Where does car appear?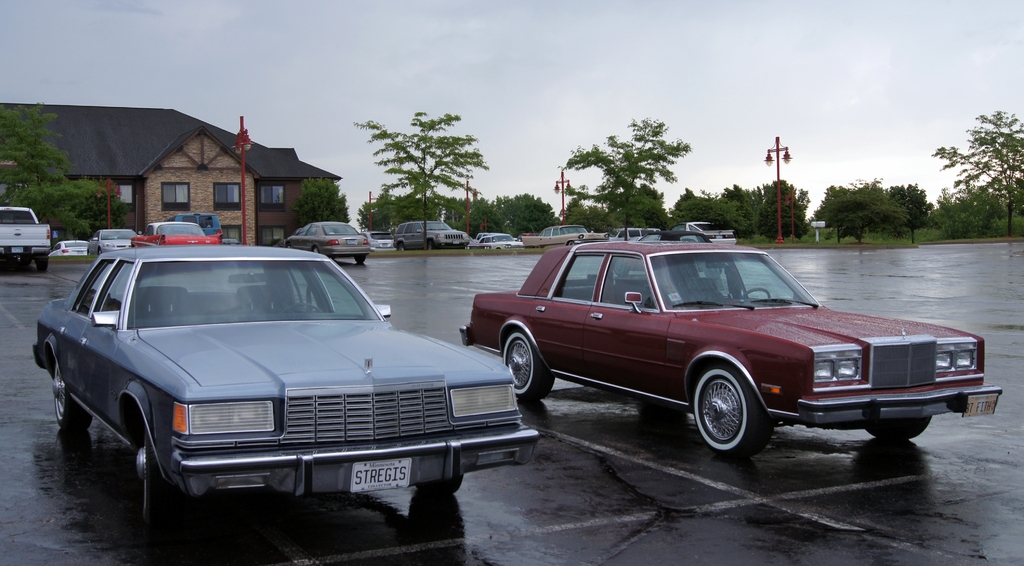
Appears at [35, 245, 532, 537].
